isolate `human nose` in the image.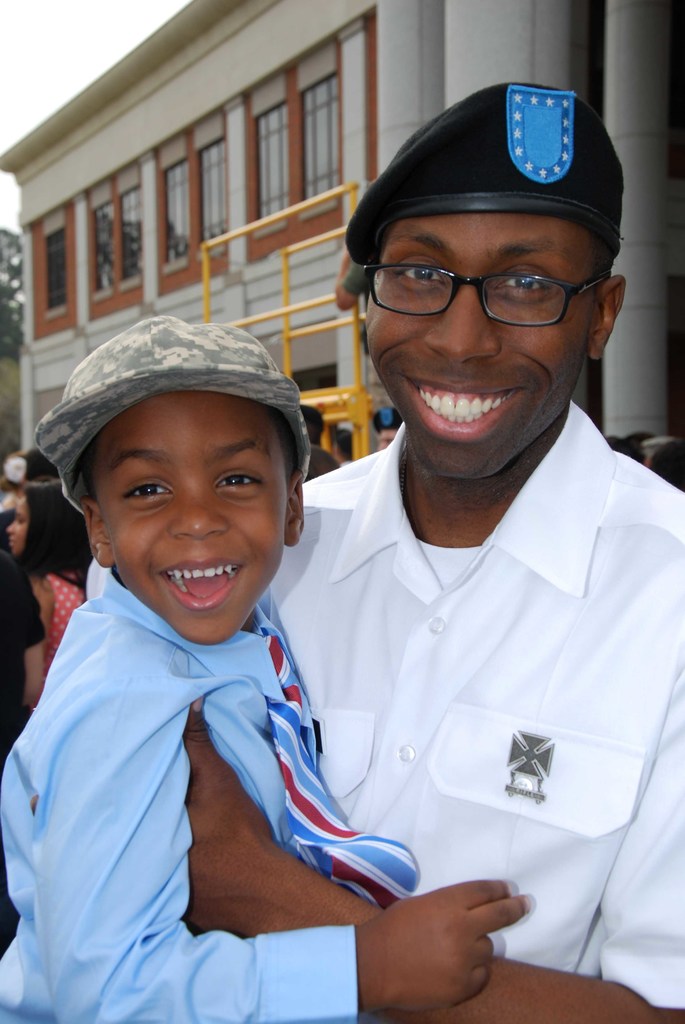
Isolated region: region(169, 467, 228, 546).
